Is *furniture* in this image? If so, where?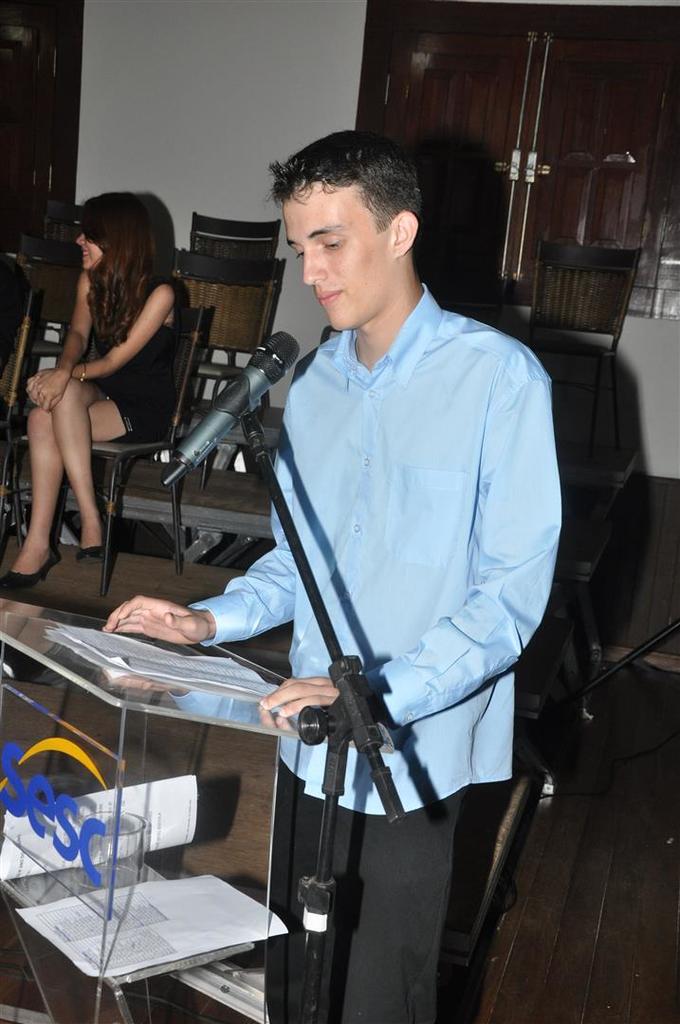
Yes, at Rect(190, 211, 287, 261).
